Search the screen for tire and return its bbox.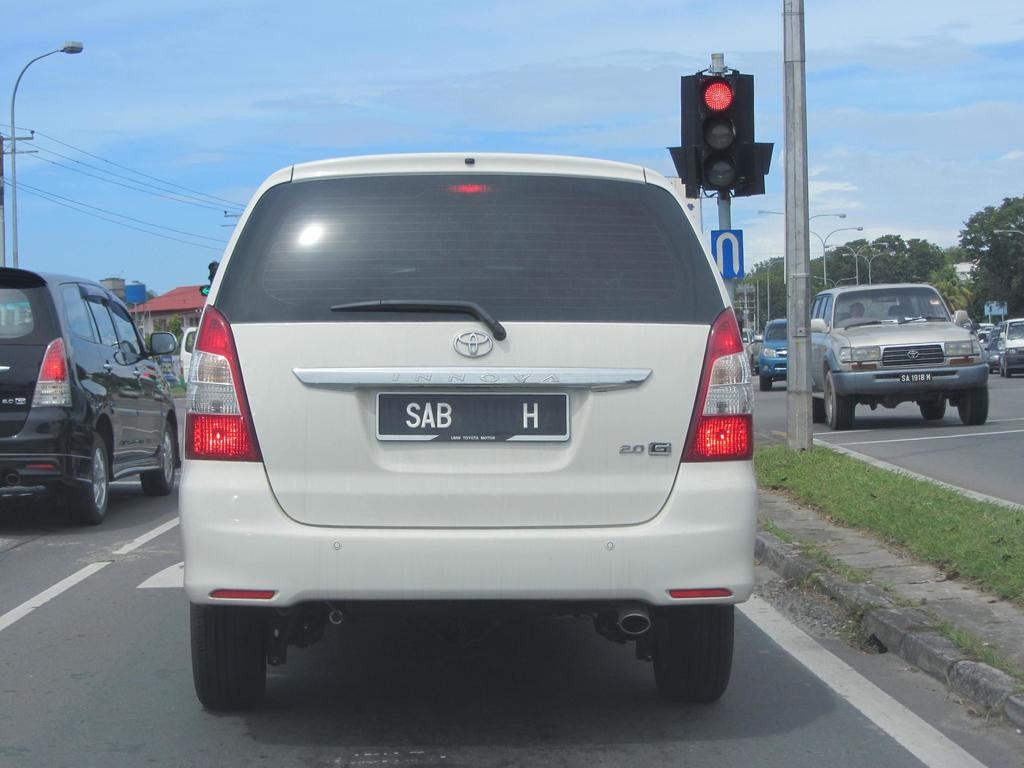
Found: l=652, t=603, r=734, b=698.
